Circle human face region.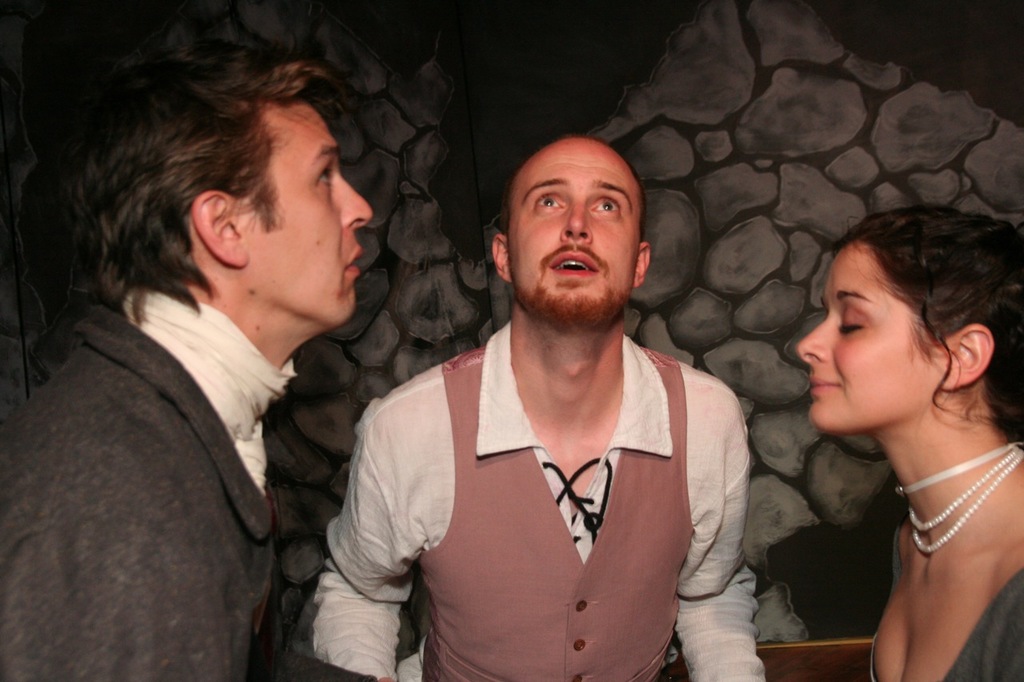
Region: x1=793, y1=222, x2=954, y2=431.
